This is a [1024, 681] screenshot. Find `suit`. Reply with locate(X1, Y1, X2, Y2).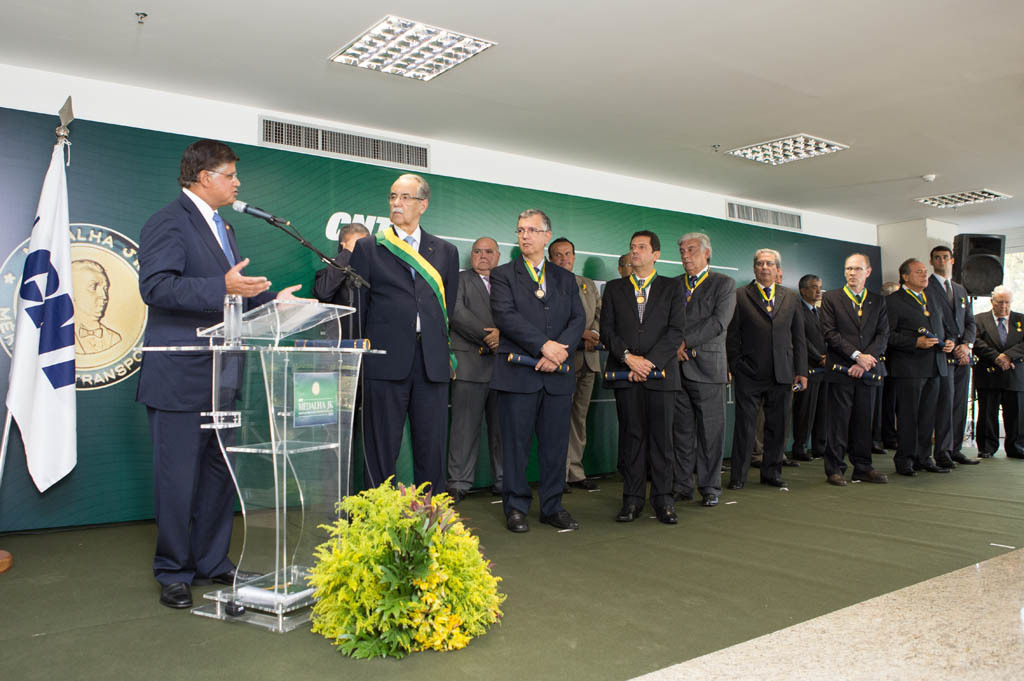
locate(673, 268, 734, 493).
